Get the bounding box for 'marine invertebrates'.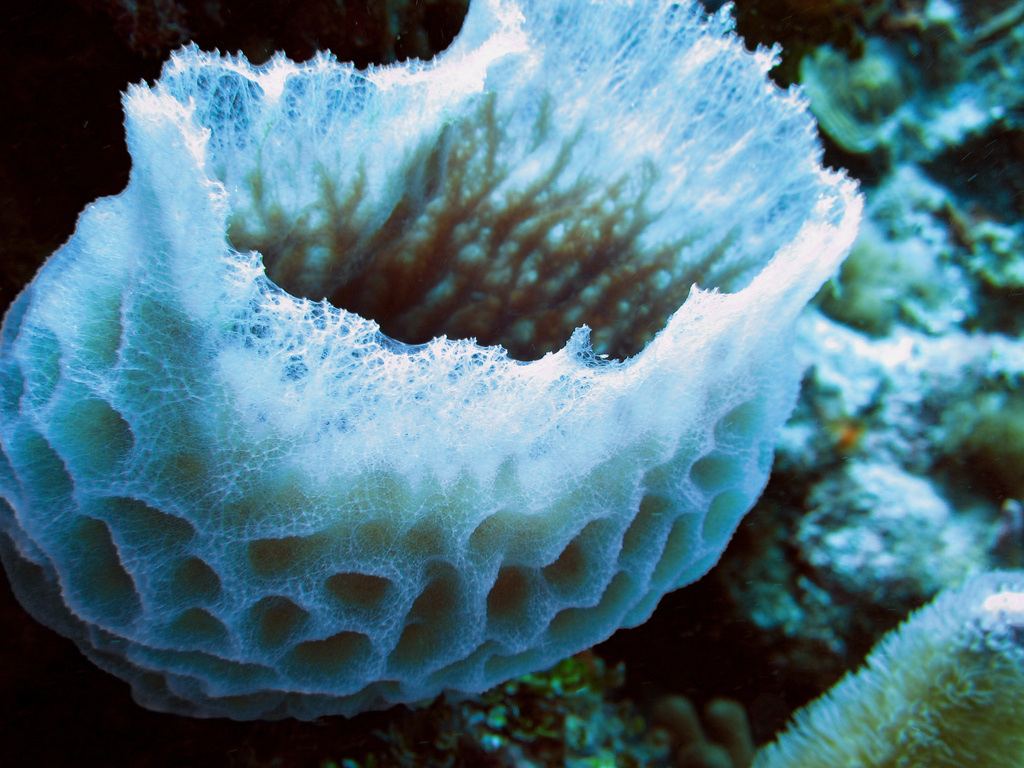
(left=728, top=479, right=1023, bottom=664).
